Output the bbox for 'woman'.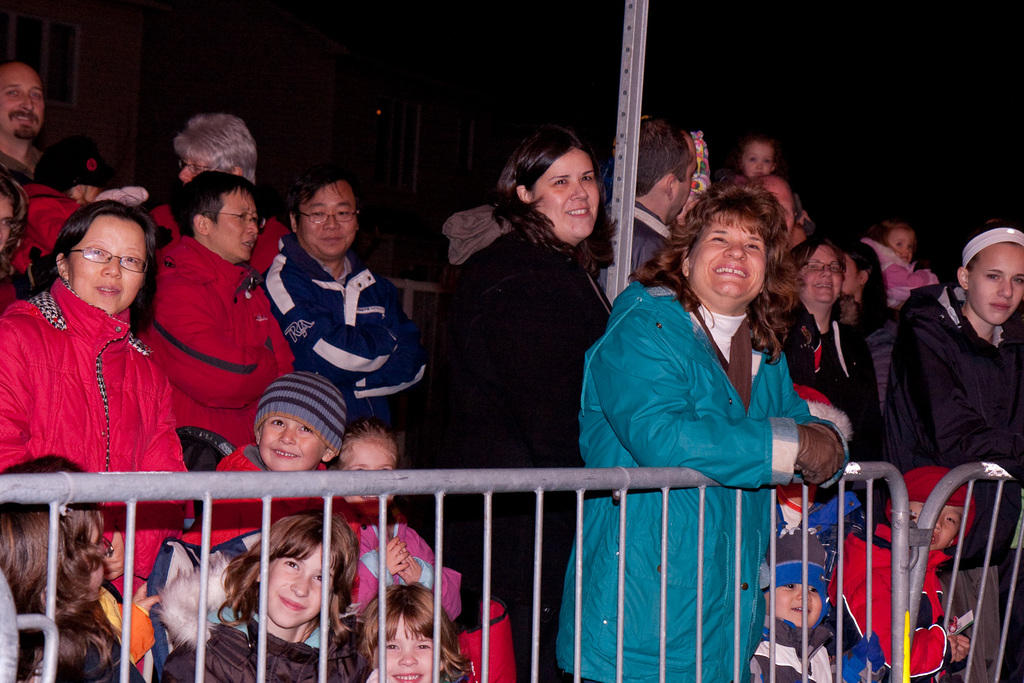
{"x1": 0, "y1": 456, "x2": 152, "y2": 682}.
